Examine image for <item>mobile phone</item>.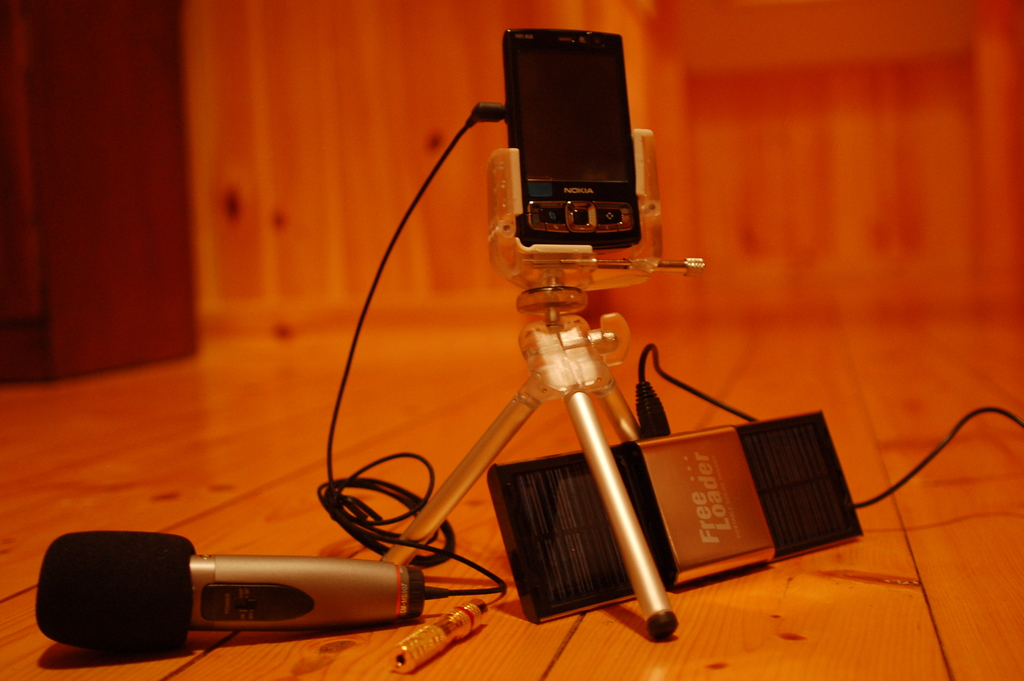
Examination result: [x1=509, y1=33, x2=660, y2=257].
